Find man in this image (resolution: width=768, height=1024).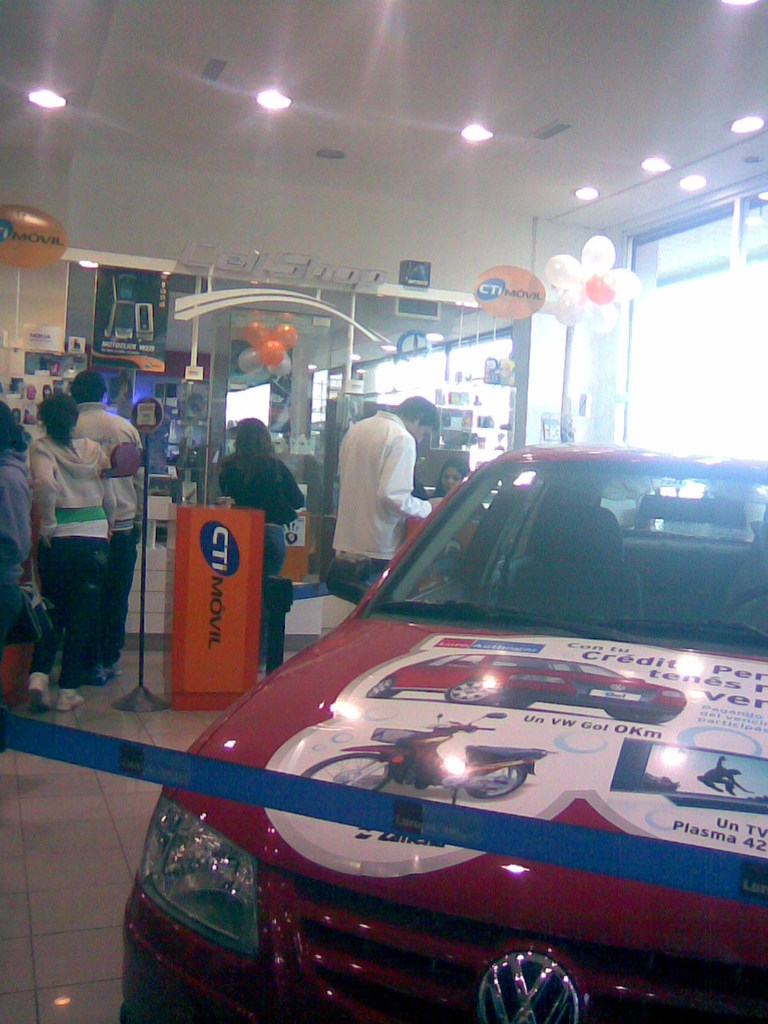
box=[66, 363, 147, 675].
